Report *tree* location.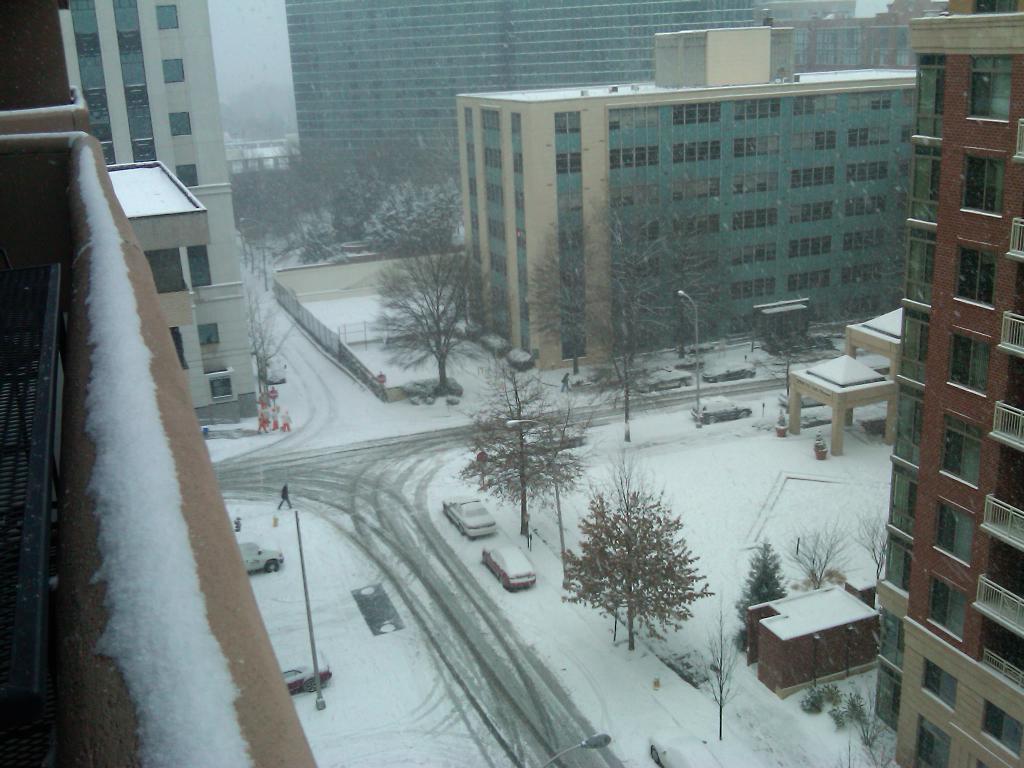
Report: (left=456, top=362, right=591, bottom=536).
